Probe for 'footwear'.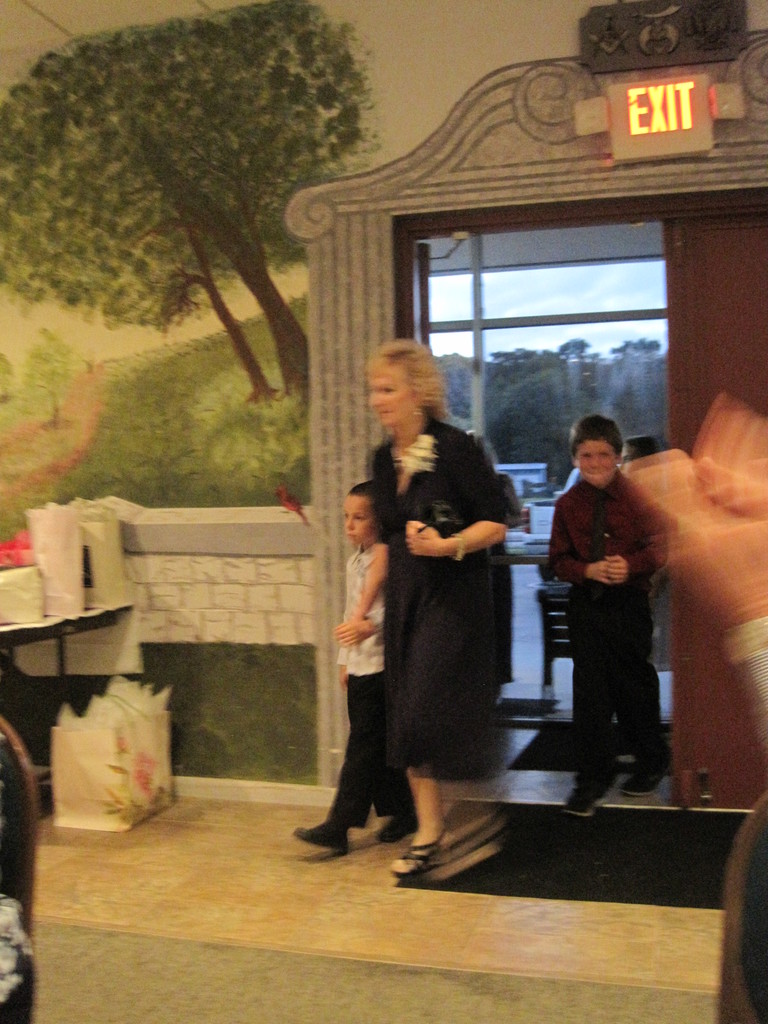
Probe result: [left=621, top=765, right=674, bottom=795].
